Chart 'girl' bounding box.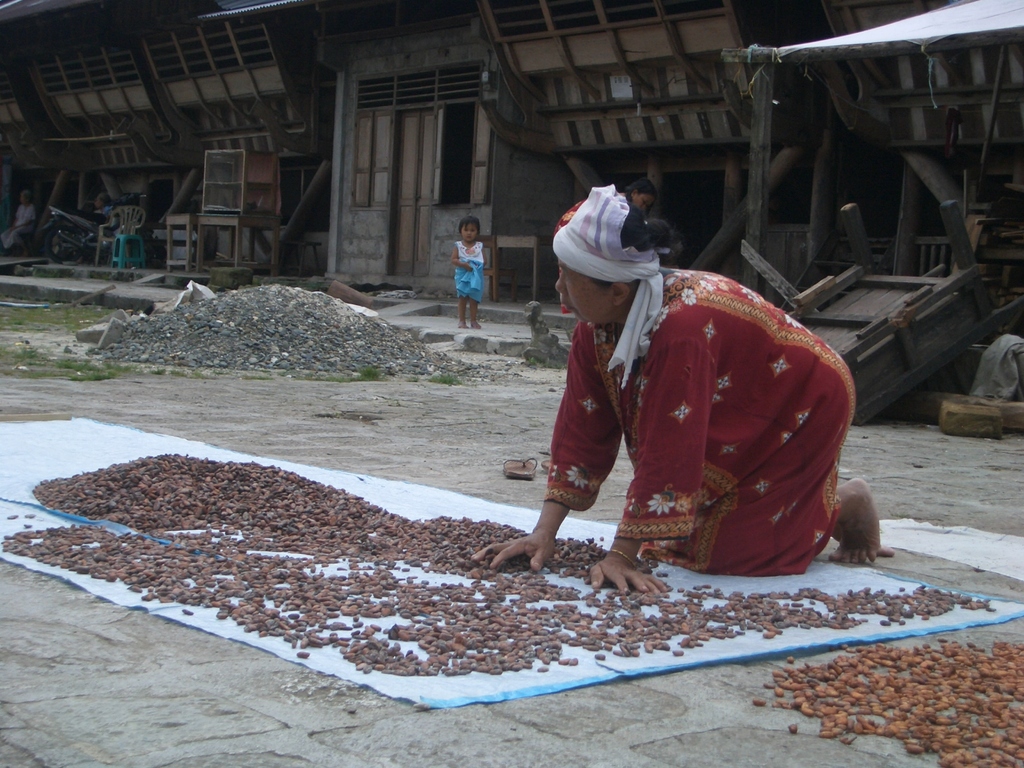
Charted: [left=454, top=219, right=488, bottom=327].
